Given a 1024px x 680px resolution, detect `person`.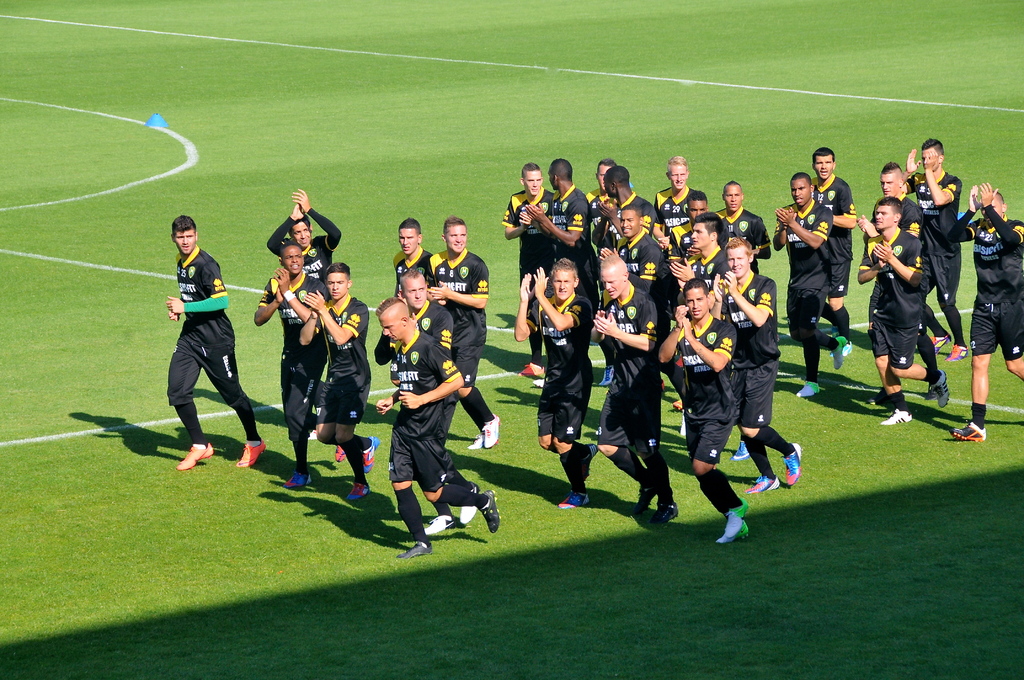
{"left": 393, "top": 215, "right": 438, "bottom": 298}.
